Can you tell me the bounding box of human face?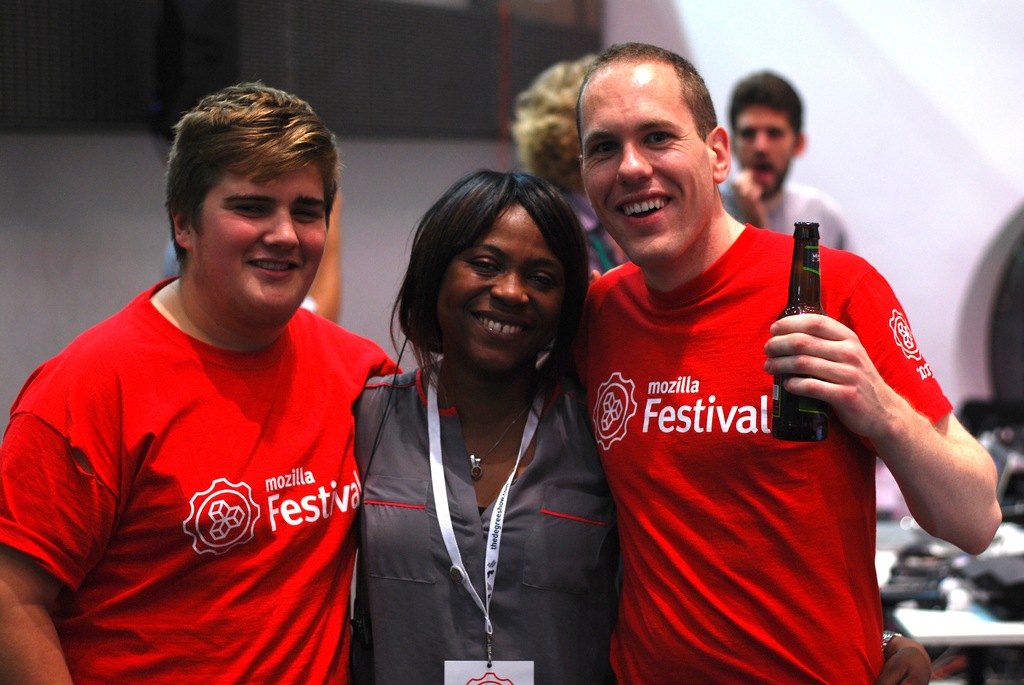
434 202 565 370.
